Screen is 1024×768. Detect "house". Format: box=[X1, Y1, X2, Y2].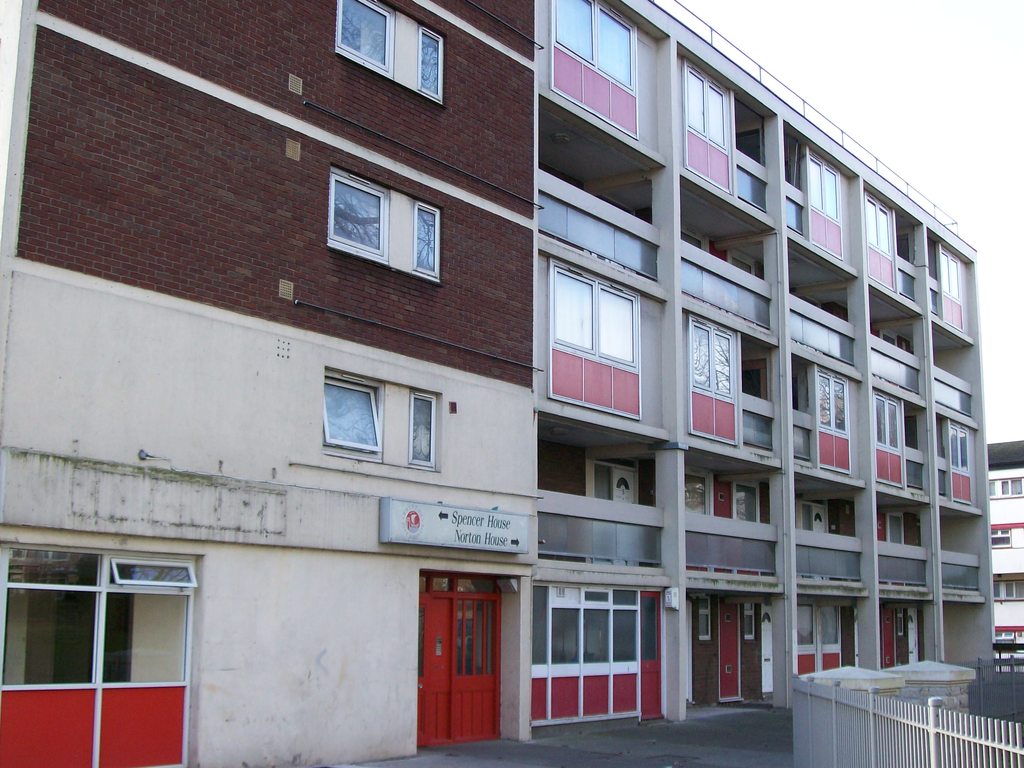
box=[0, 0, 532, 767].
